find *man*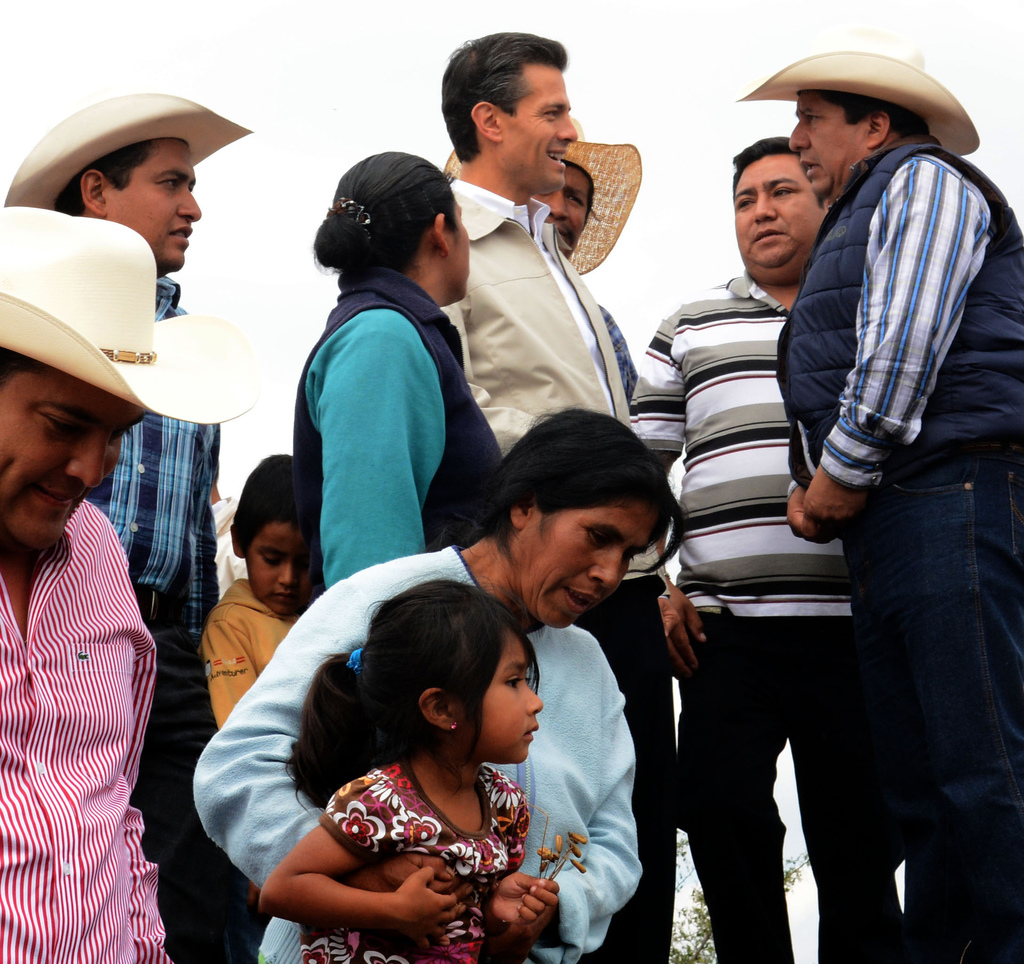
207, 446, 335, 724
